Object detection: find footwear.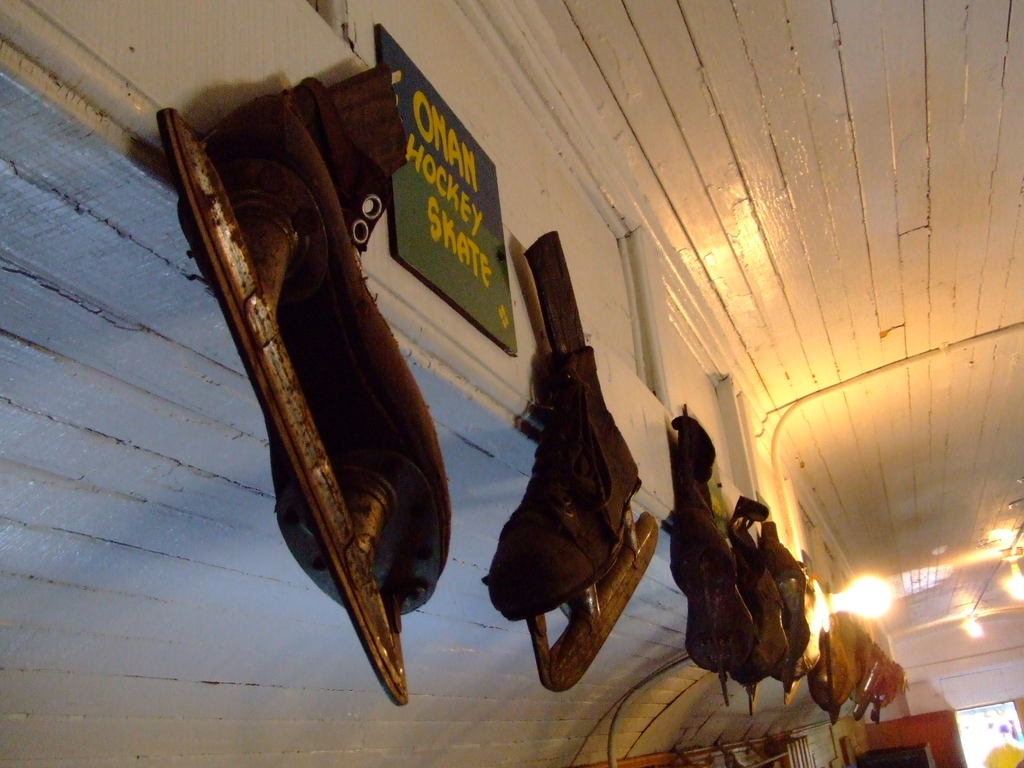
851/627/884/725.
